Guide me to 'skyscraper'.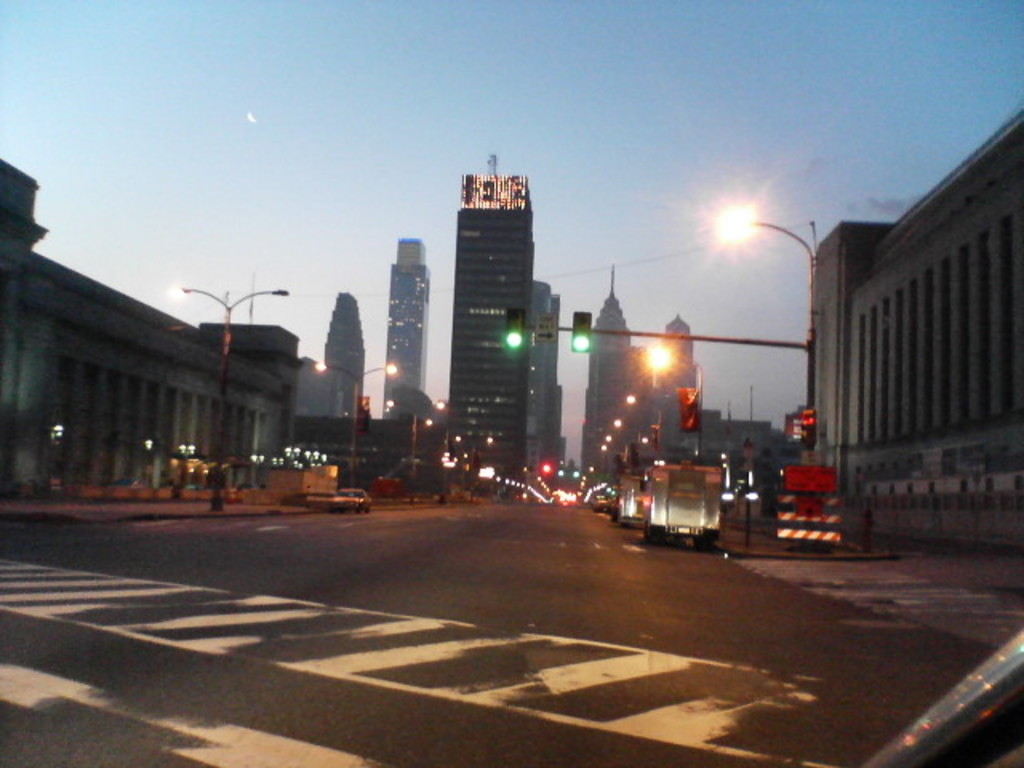
Guidance: BBox(435, 131, 555, 498).
